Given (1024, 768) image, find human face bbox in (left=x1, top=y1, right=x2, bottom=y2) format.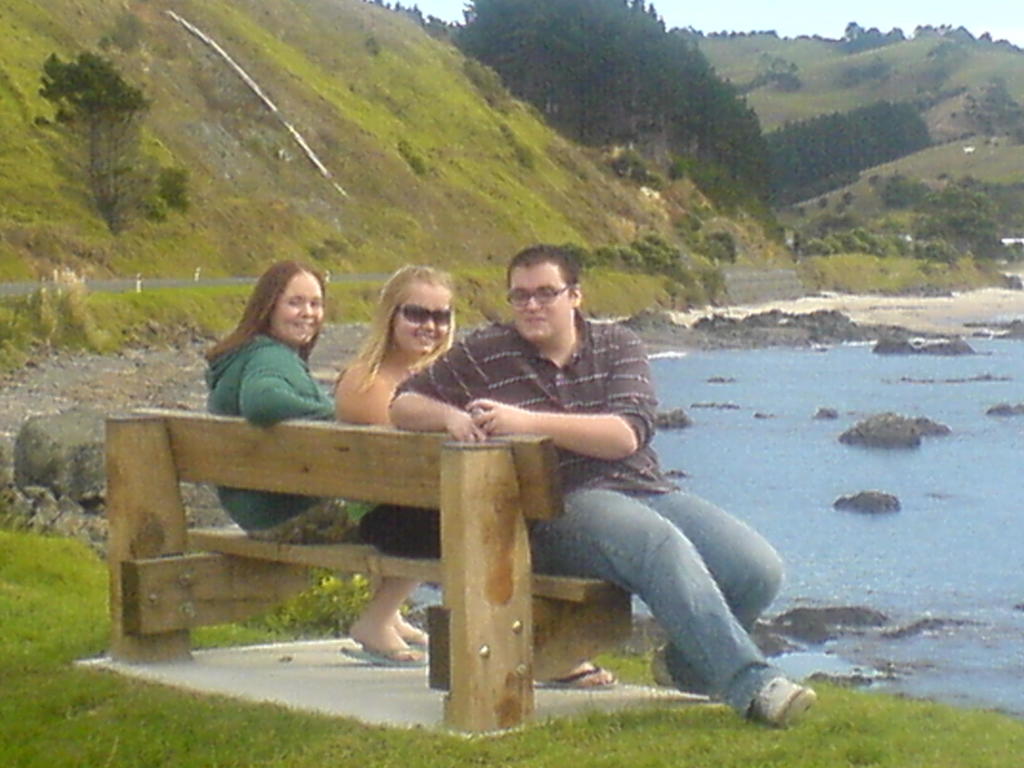
(left=392, top=278, right=455, bottom=355).
